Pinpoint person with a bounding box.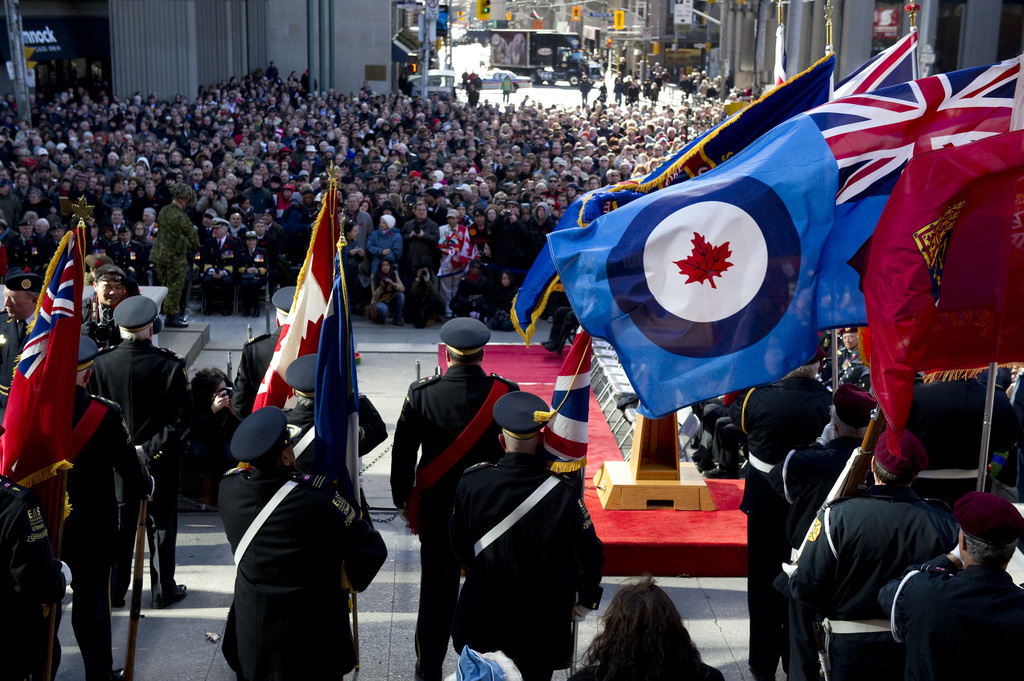
(x1=502, y1=72, x2=513, y2=101).
